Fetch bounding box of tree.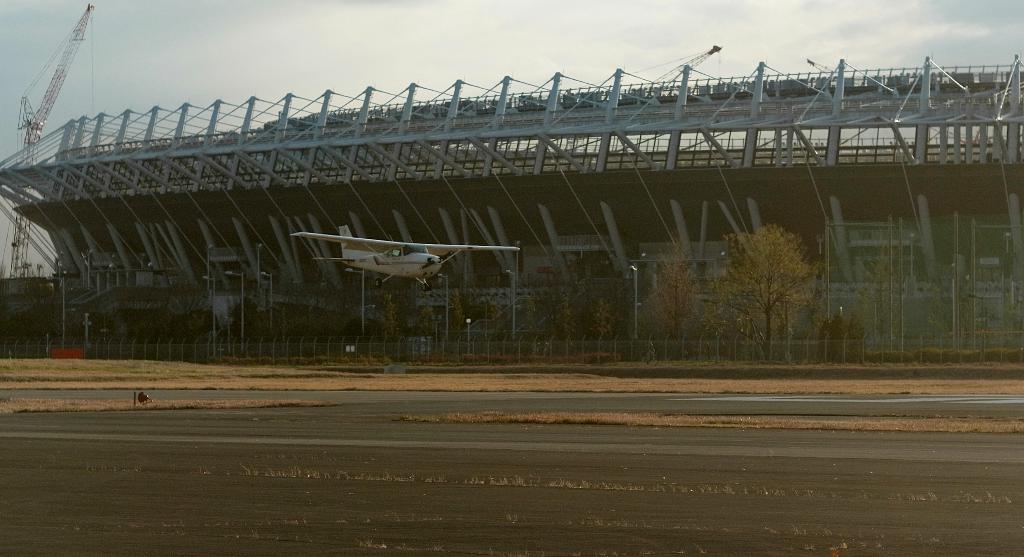
Bbox: [left=371, top=294, right=396, bottom=360].
